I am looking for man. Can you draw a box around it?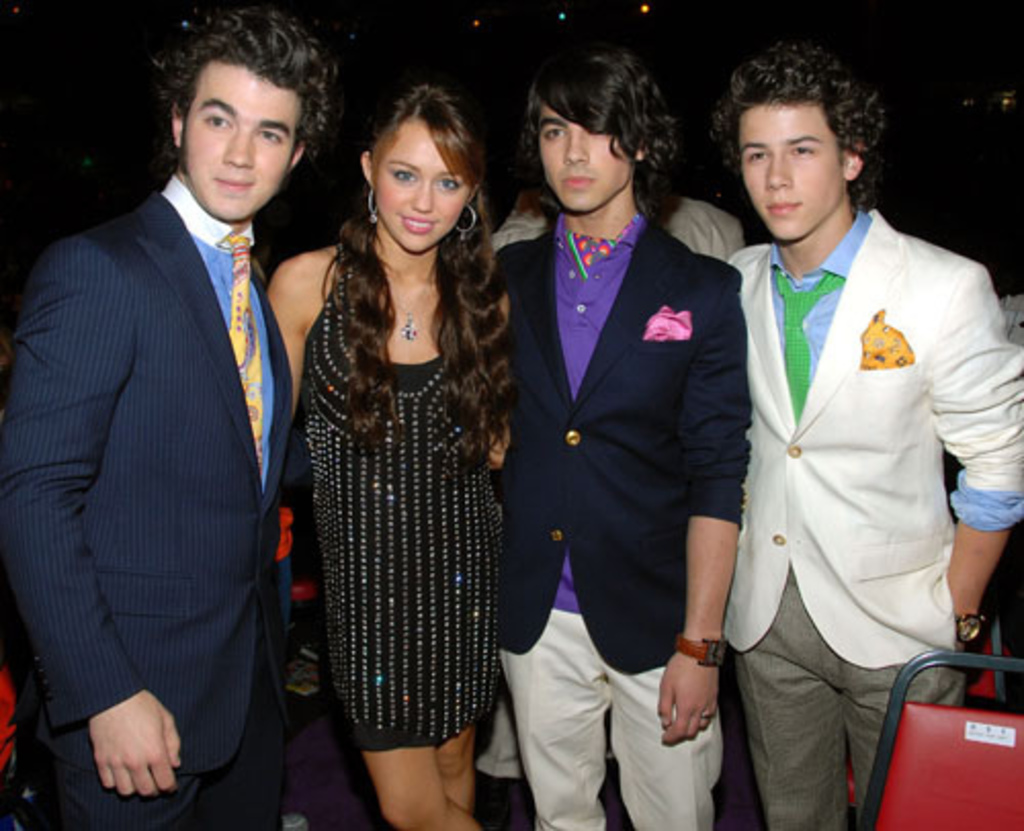
Sure, the bounding box is bbox=(694, 33, 1004, 827).
